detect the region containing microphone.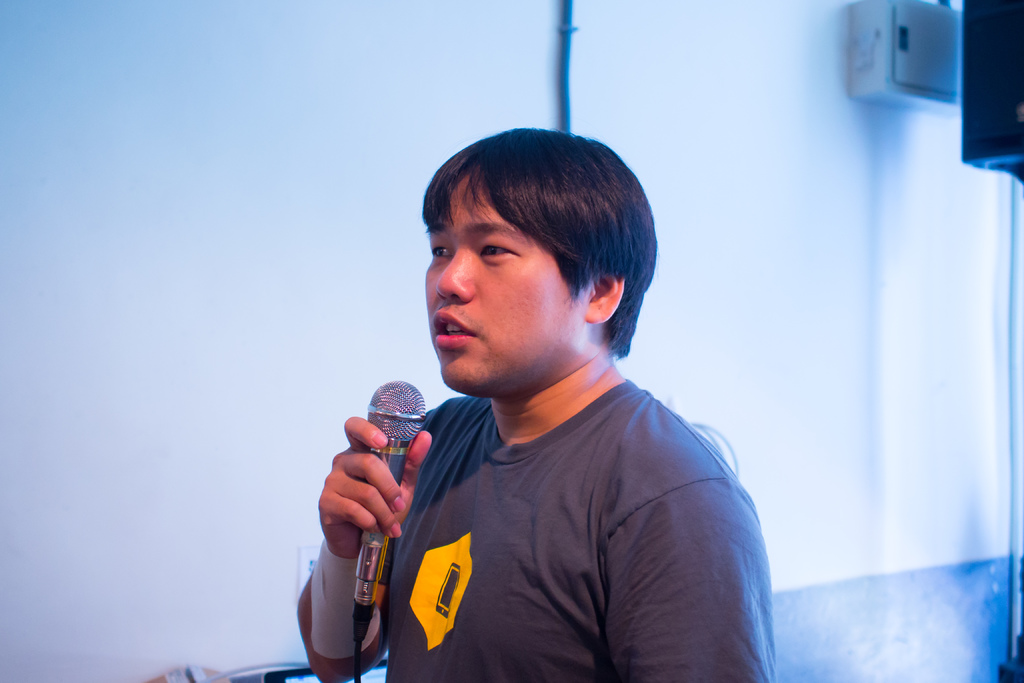
[355, 375, 428, 630].
